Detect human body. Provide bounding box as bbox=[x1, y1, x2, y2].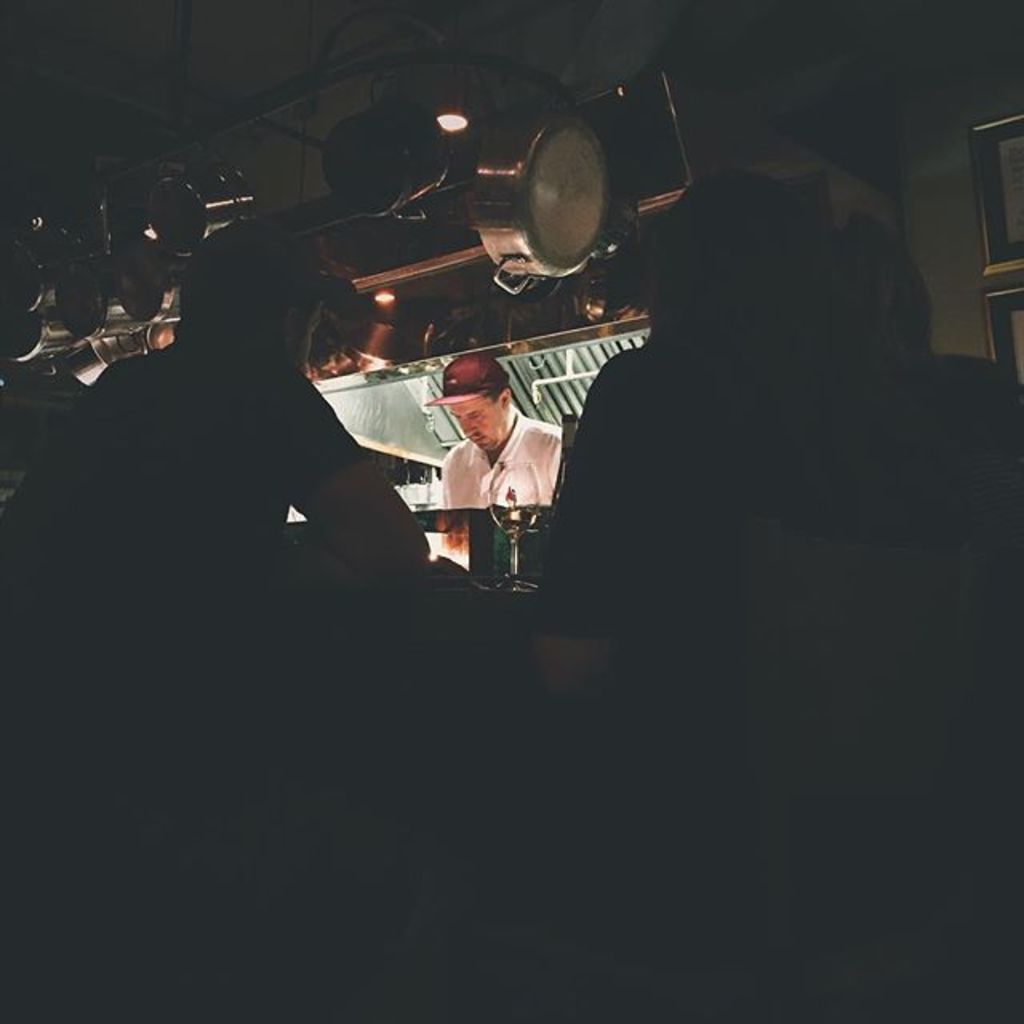
bbox=[515, 325, 1022, 714].
